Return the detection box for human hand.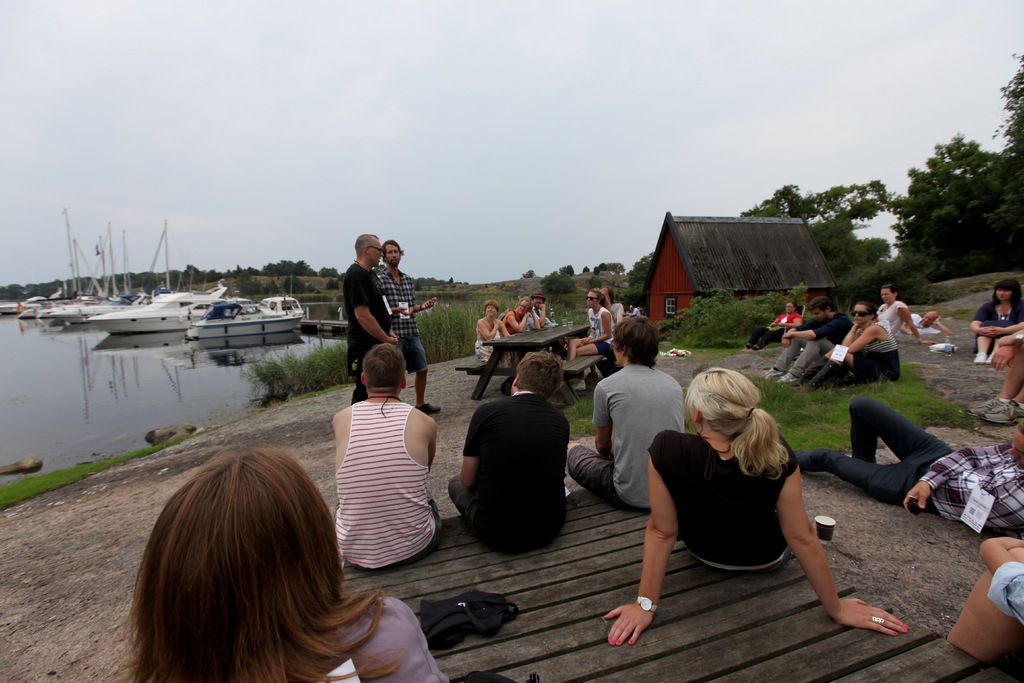
left=906, top=326, right=915, bottom=336.
